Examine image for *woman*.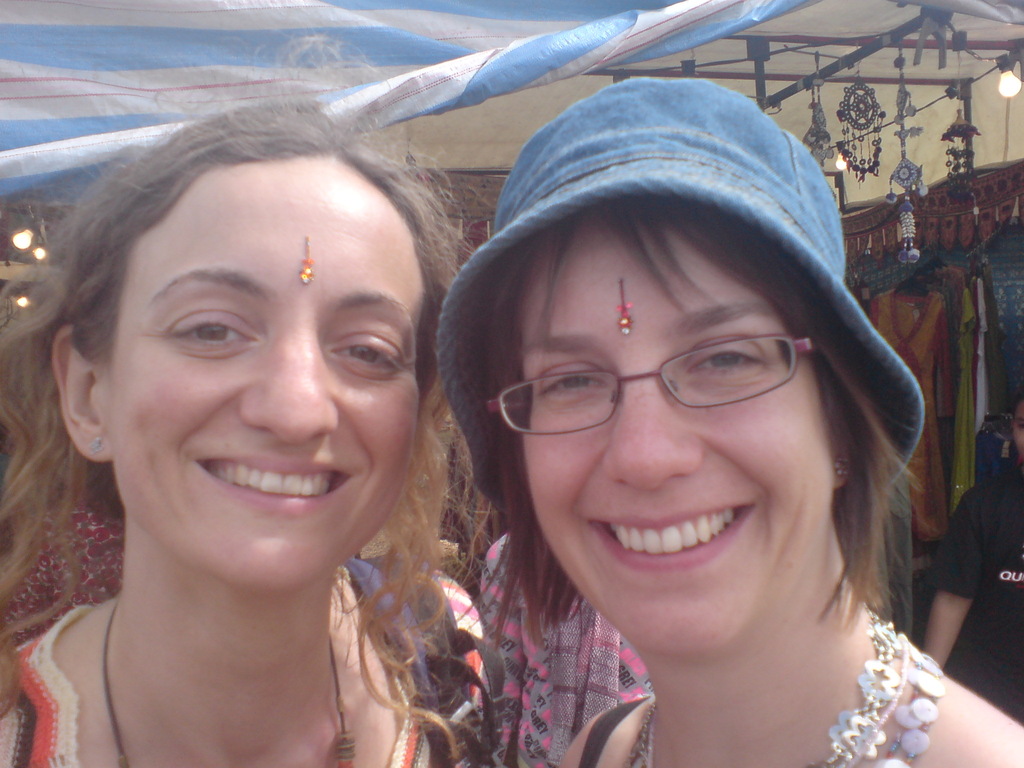
Examination result: region(0, 82, 548, 767).
